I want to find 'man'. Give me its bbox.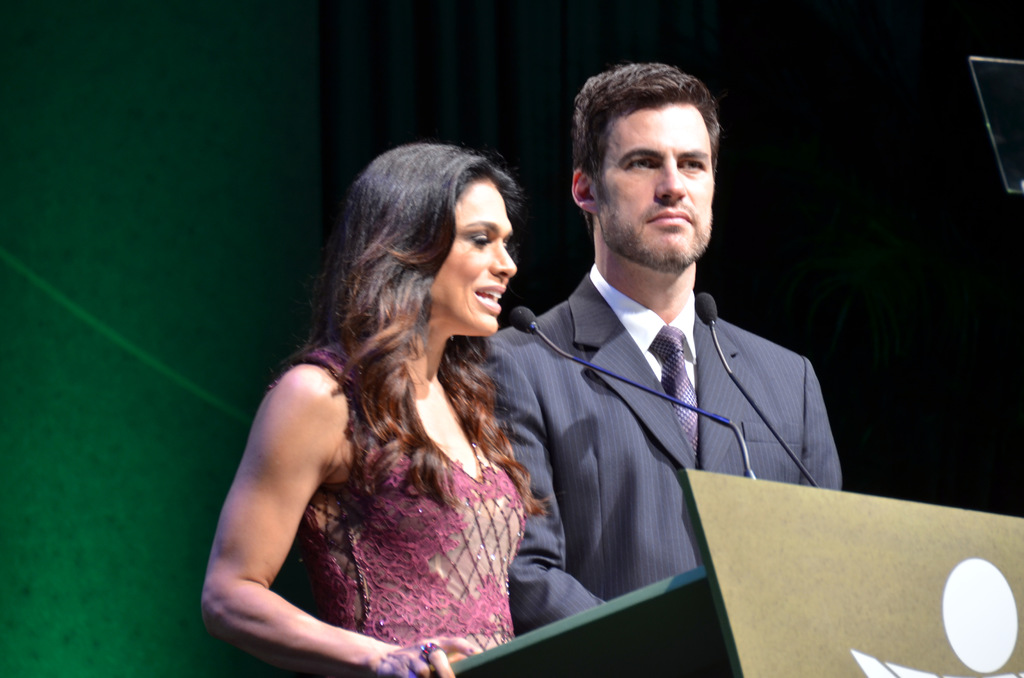
detection(481, 77, 824, 628).
